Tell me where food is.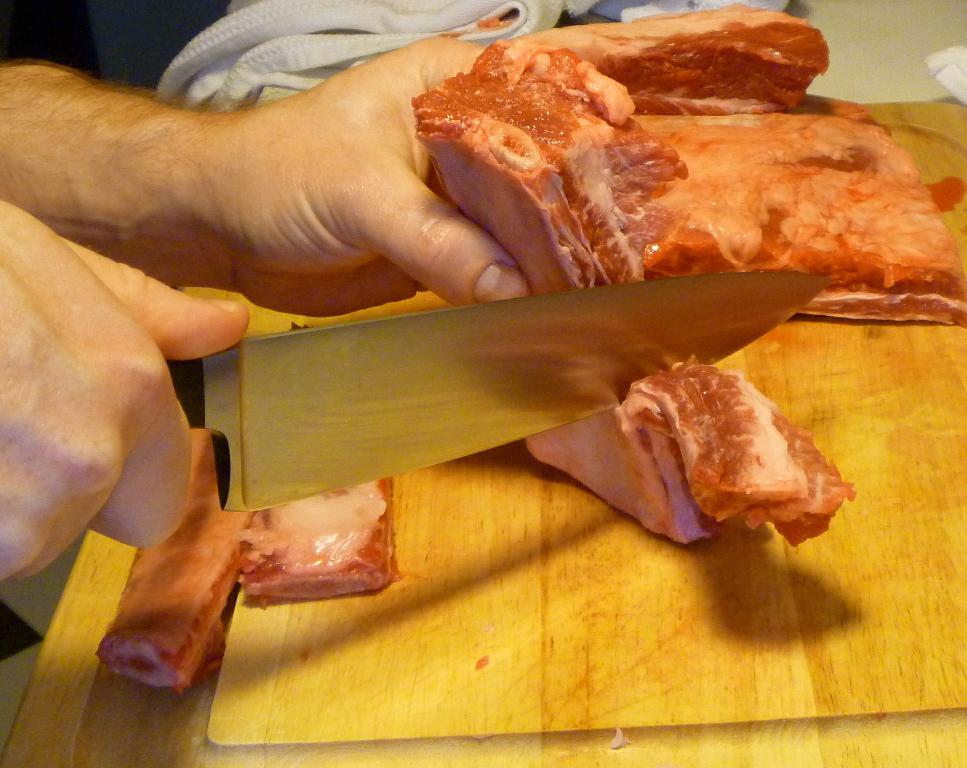
food is at 95,426,404,691.
